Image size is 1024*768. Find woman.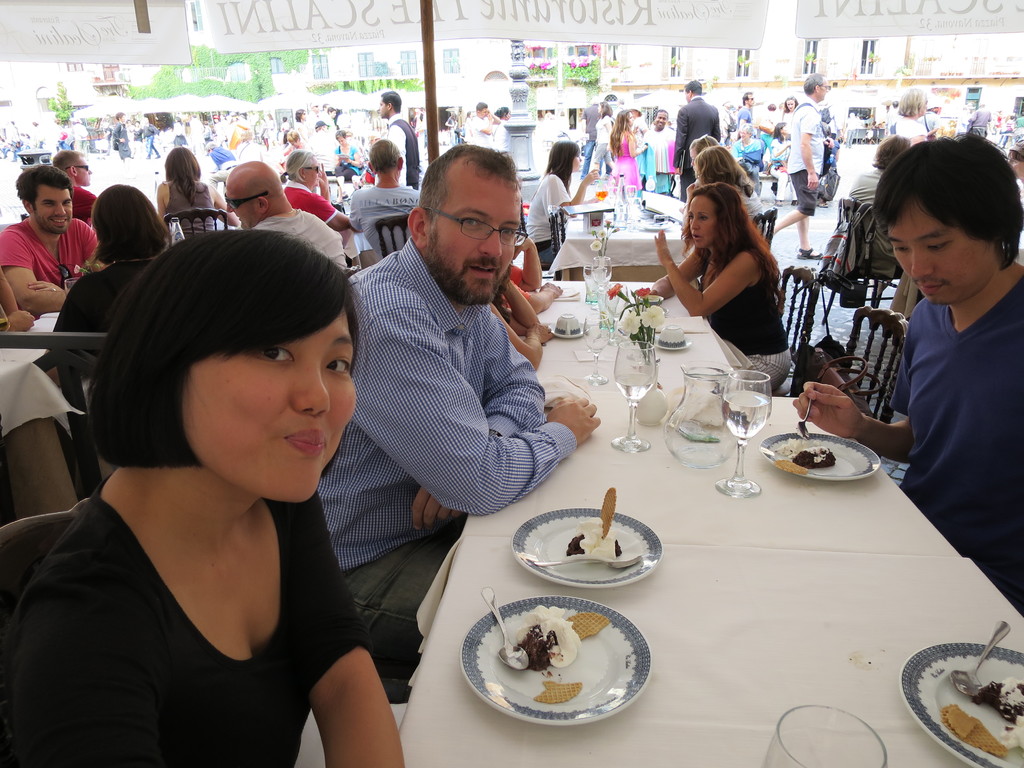
(left=46, top=184, right=173, bottom=383).
